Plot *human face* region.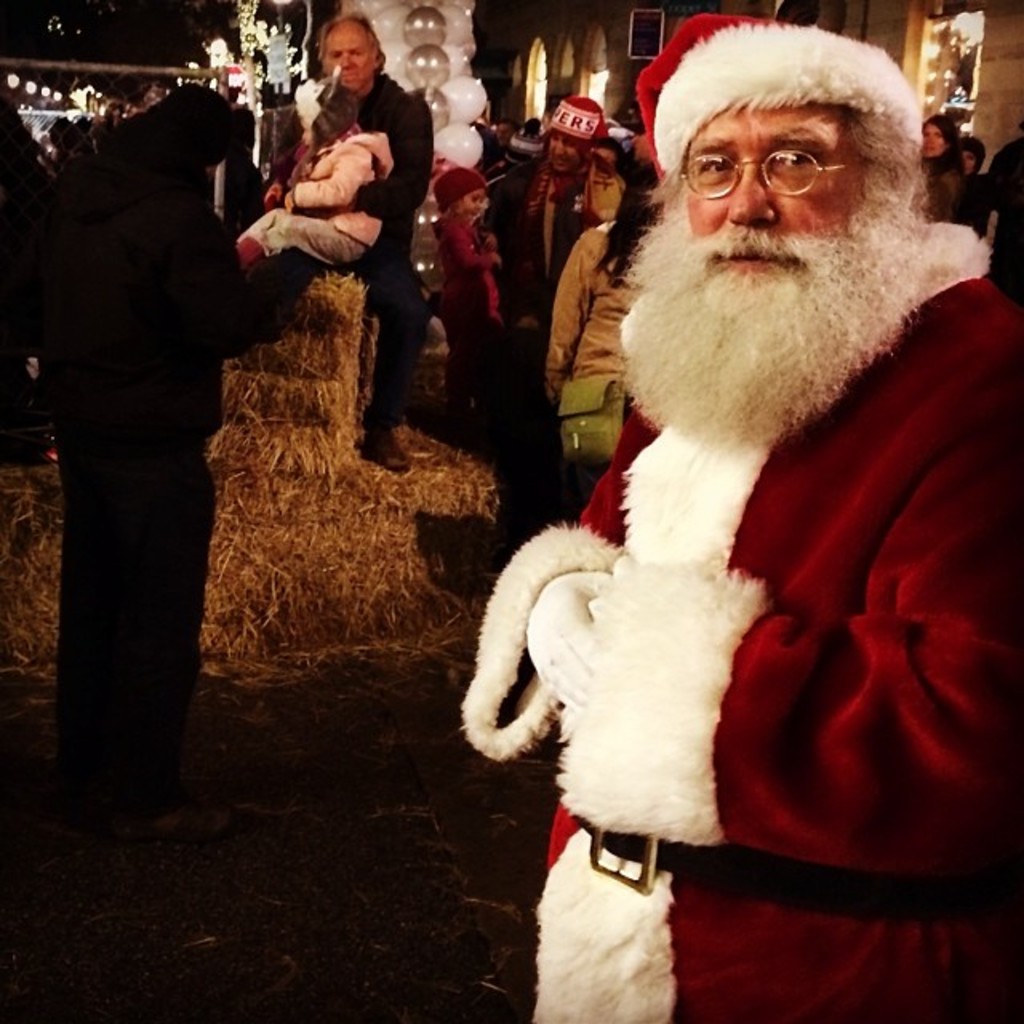
Plotted at 325, 24, 374, 91.
